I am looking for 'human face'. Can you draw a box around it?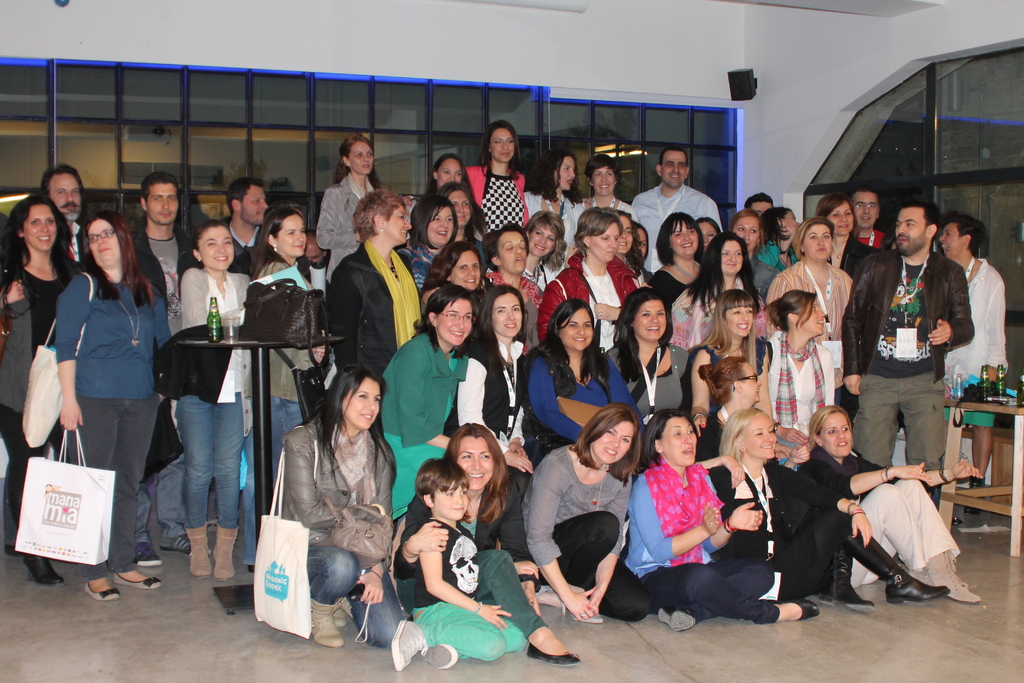
Sure, the bounding box is l=723, t=300, r=753, b=334.
